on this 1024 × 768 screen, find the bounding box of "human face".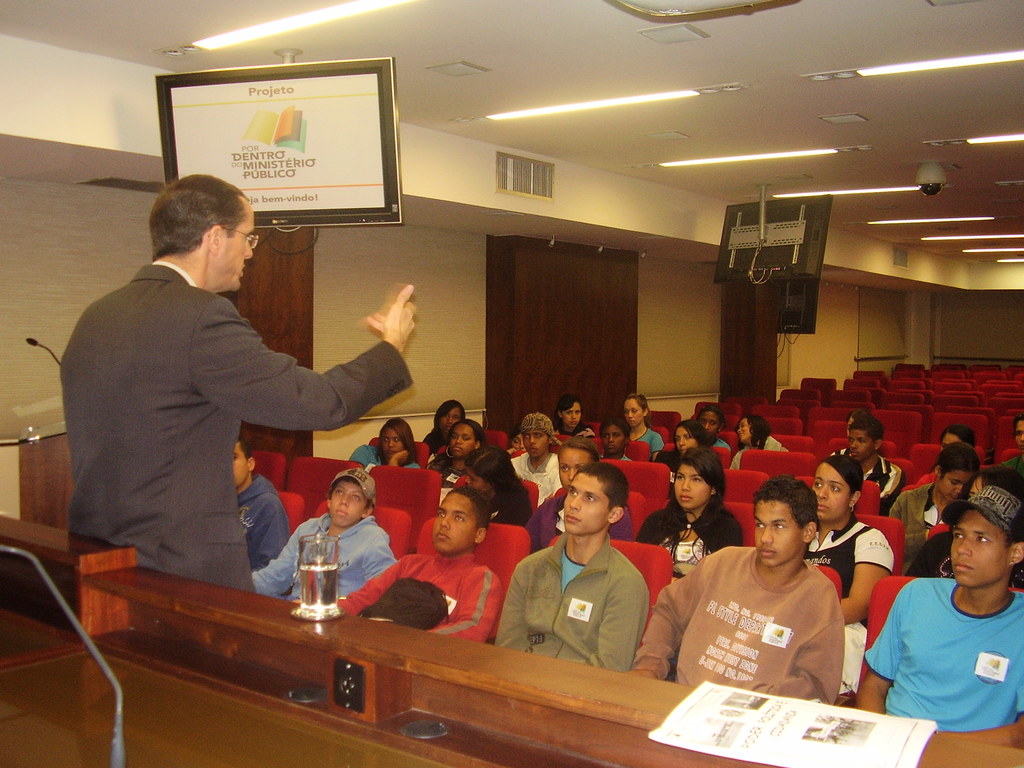
Bounding box: 330, 481, 367, 526.
